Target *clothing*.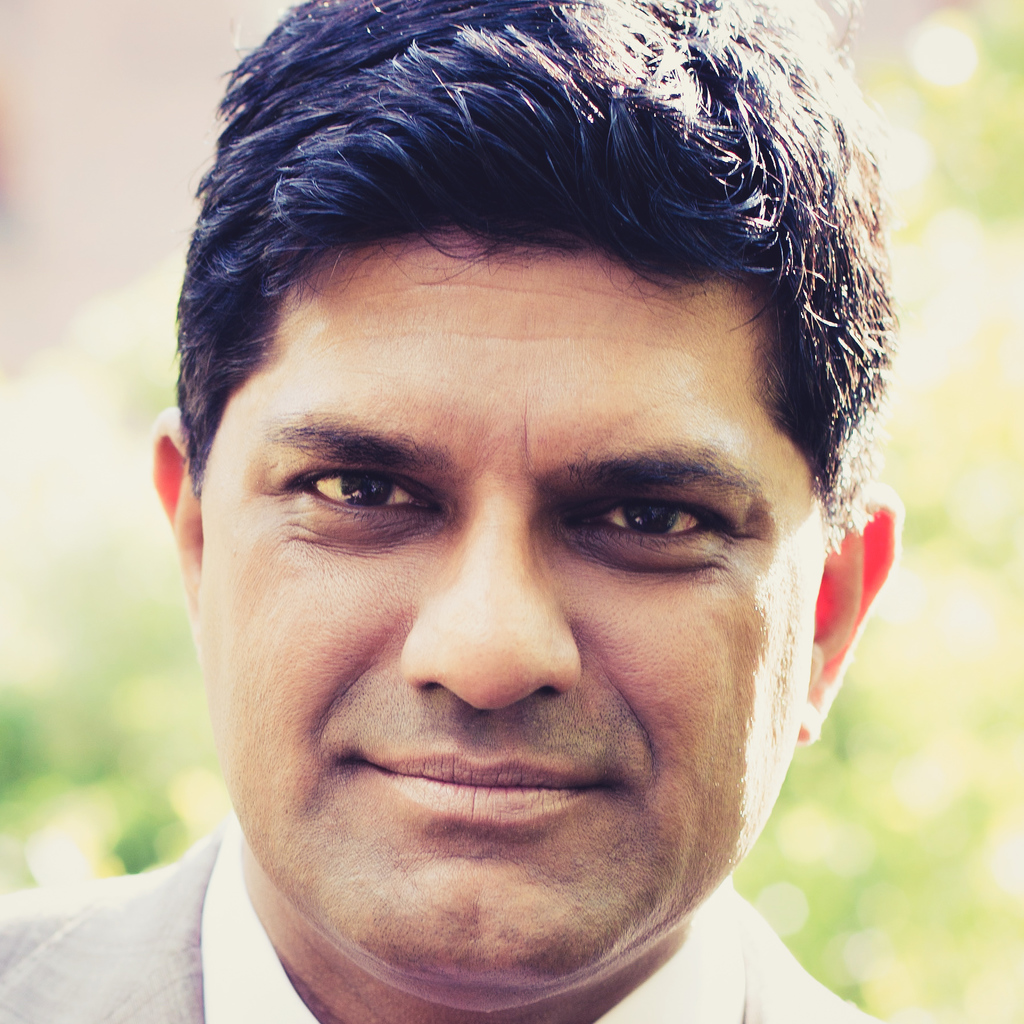
Target region: <region>0, 821, 889, 1023</region>.
